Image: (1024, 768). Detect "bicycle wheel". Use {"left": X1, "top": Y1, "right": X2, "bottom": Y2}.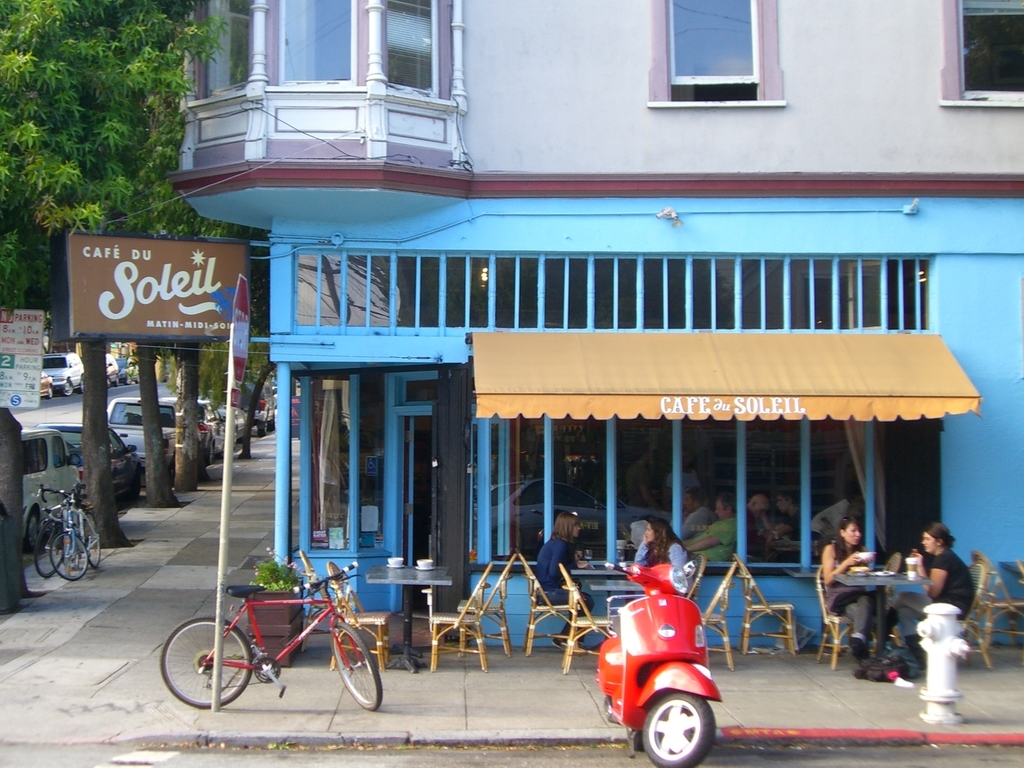
{"left": 157, "top": 616, "right": 251, "bottom": 709}.
